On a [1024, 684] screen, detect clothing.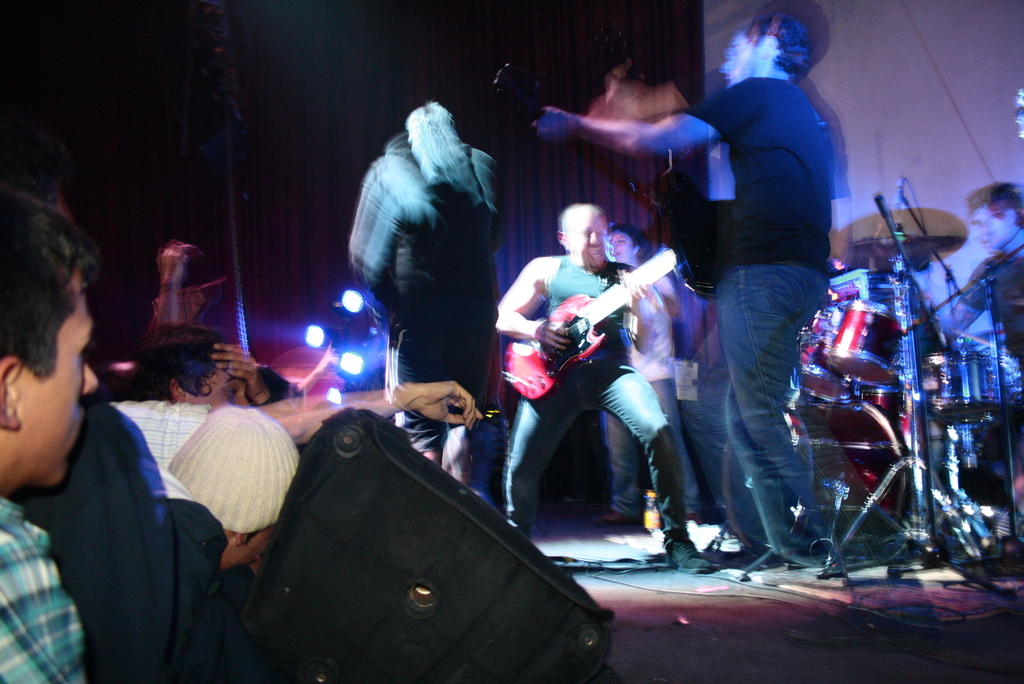
x1=598 y1=255 x2=698 y2=525.
